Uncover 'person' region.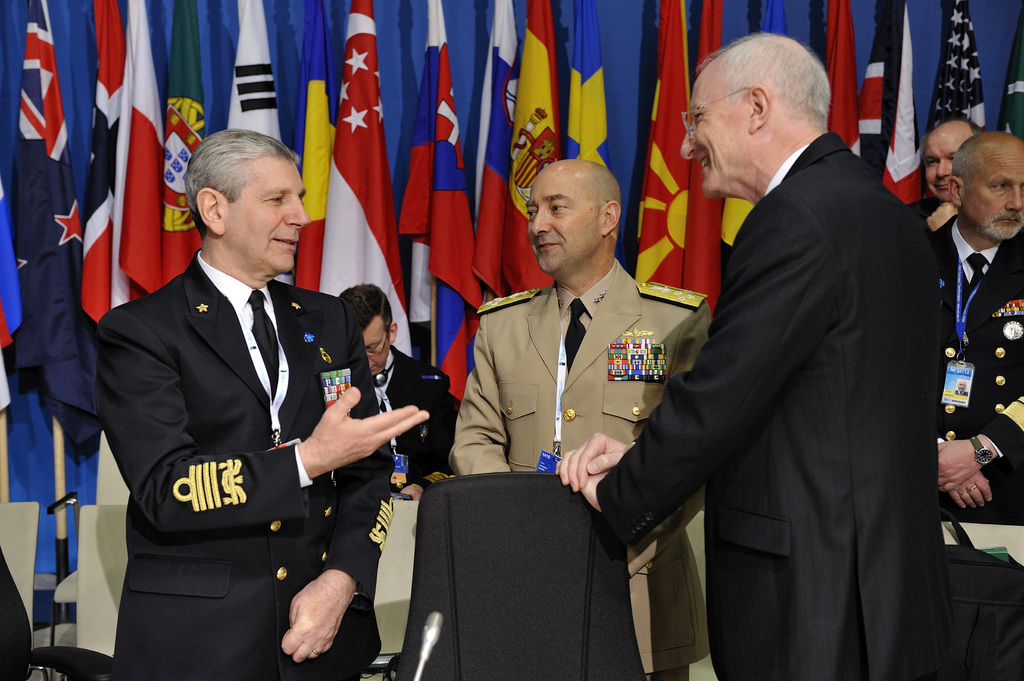
Uncovered: locate(107, 107, 388, 680).
